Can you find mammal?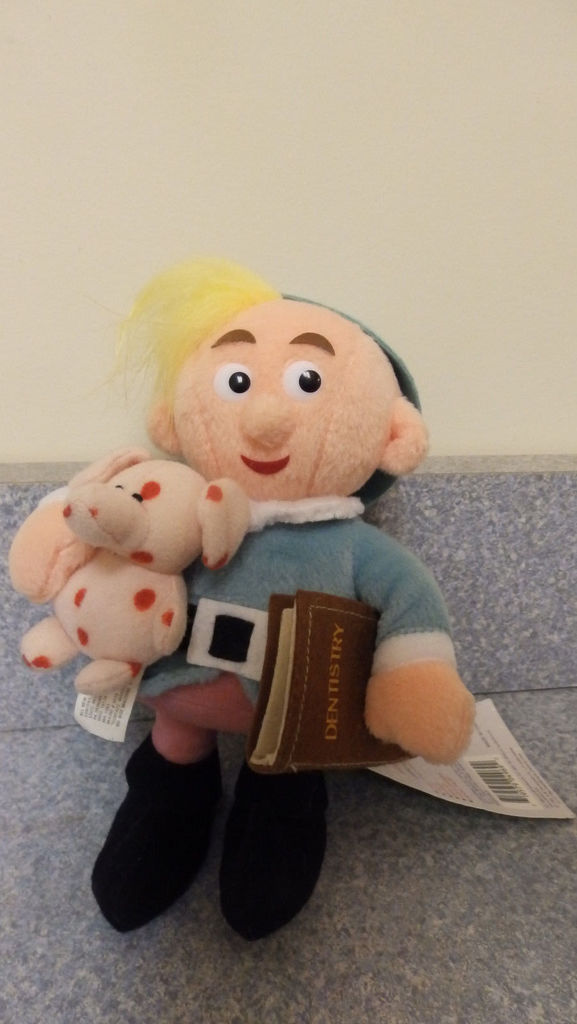
Yes, bounding box: {"x1": 0, "y1": 252, "x2": 508, "y2": 986}.
